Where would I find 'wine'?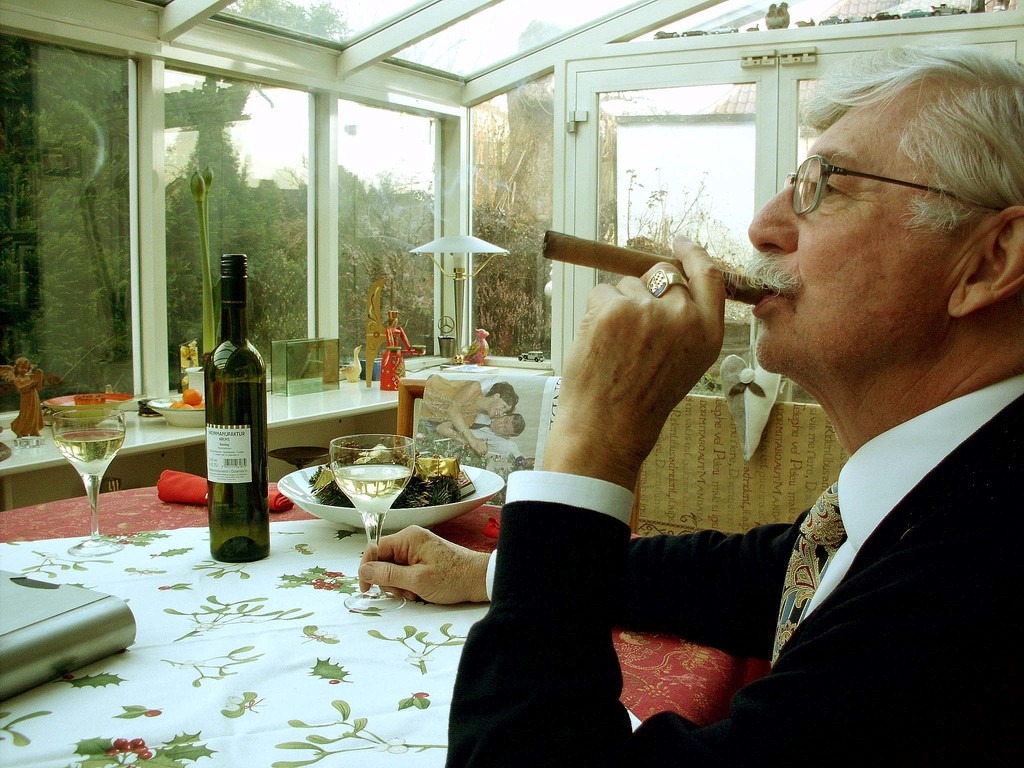
At BBox(55, 426, 125, 507).
